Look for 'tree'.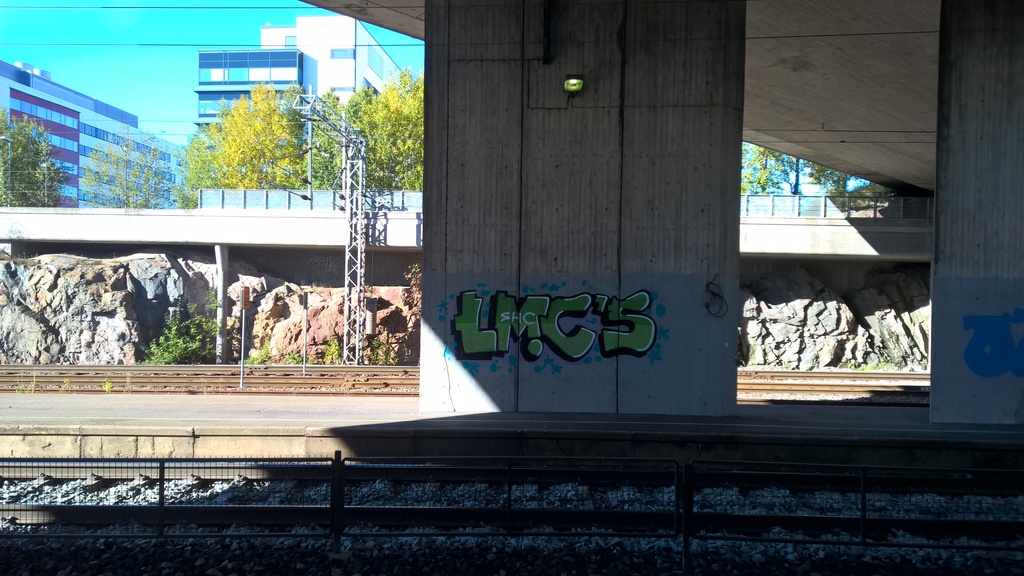
Found: (x1=71, y1=122, x2=228, y2=225).
